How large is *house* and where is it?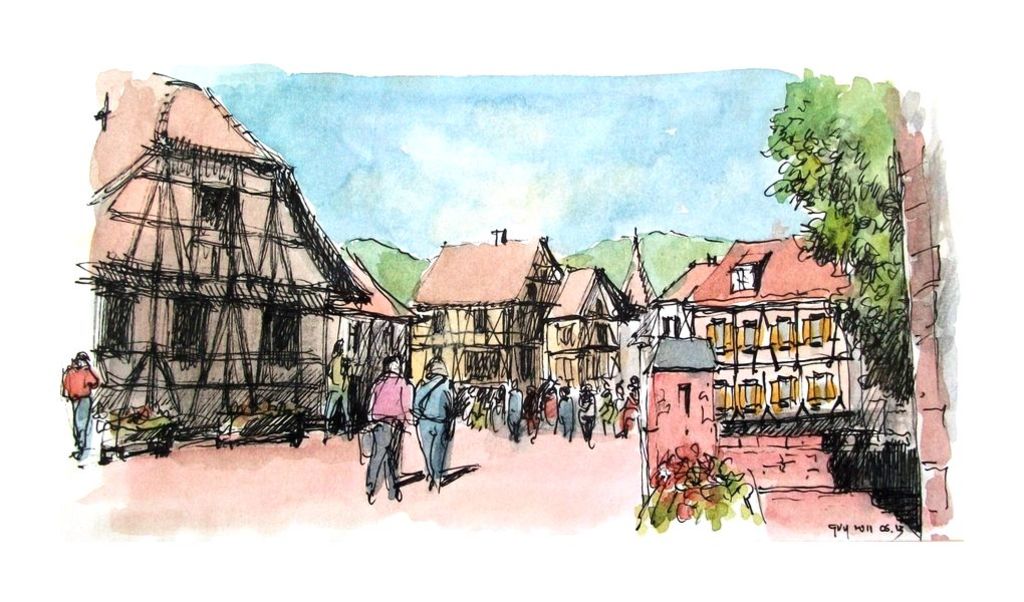
Bounding box: <region>407, 236, 557, 387</region>.
